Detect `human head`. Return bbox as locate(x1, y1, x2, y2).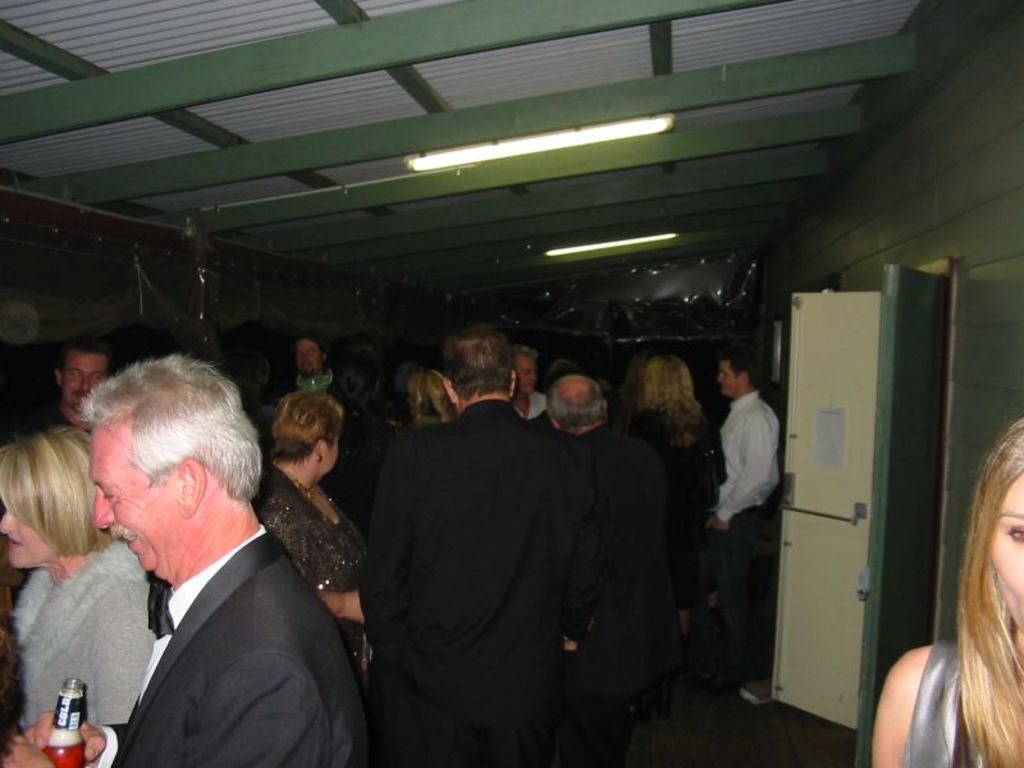
locate(712, 351, 759, 399).
